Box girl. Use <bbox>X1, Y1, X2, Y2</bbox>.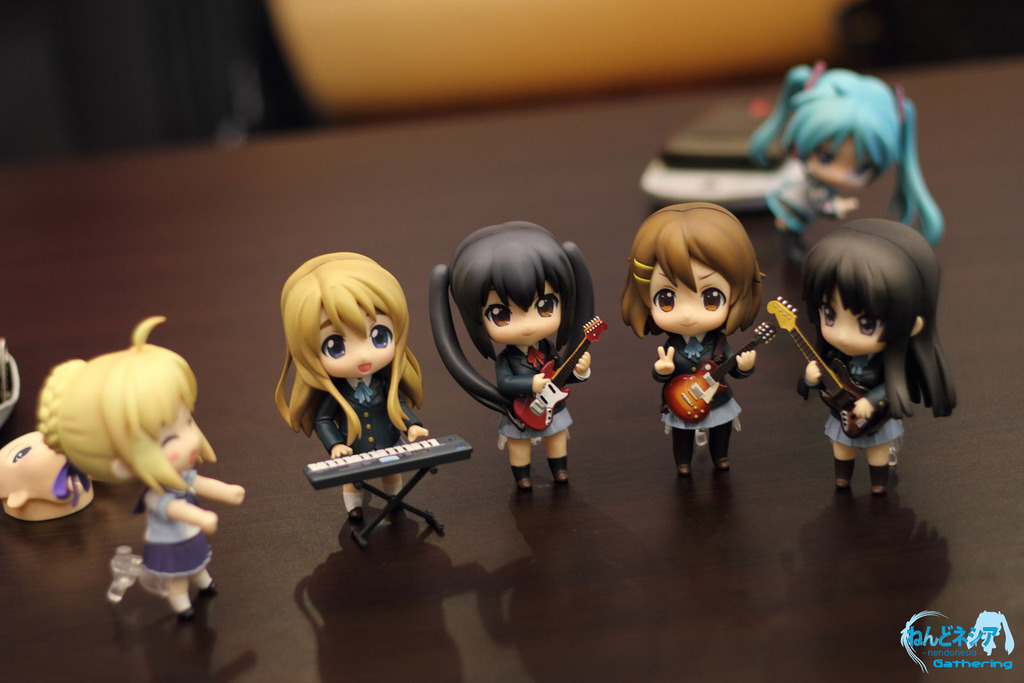
<bbox>275, 252, 430, 531</bbox>.
